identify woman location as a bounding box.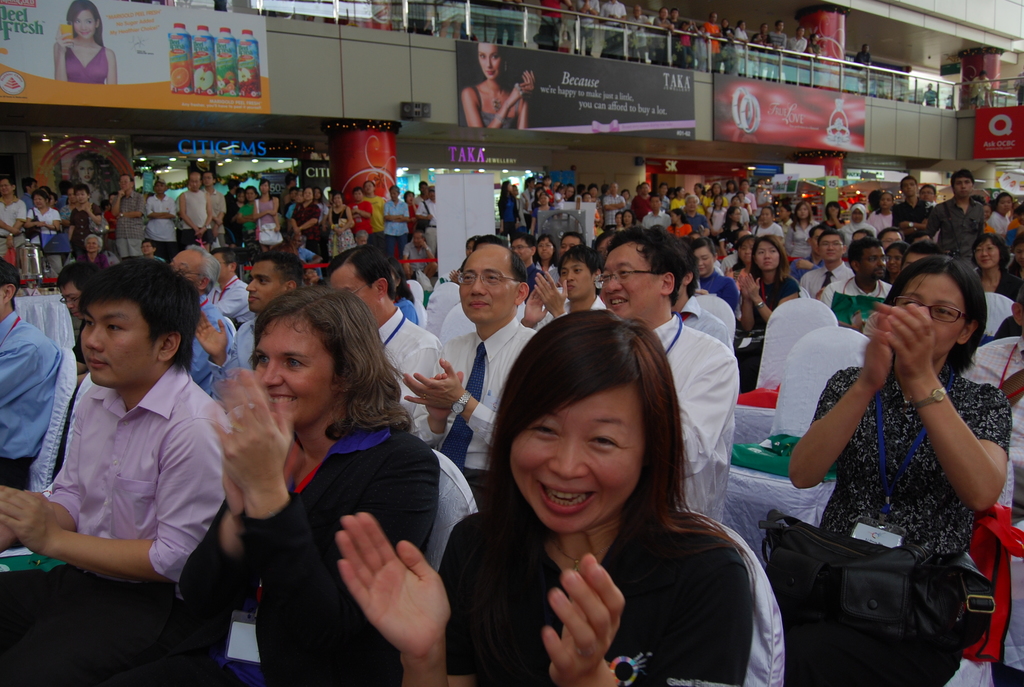
bbox=(668, 207, 692, 236).
